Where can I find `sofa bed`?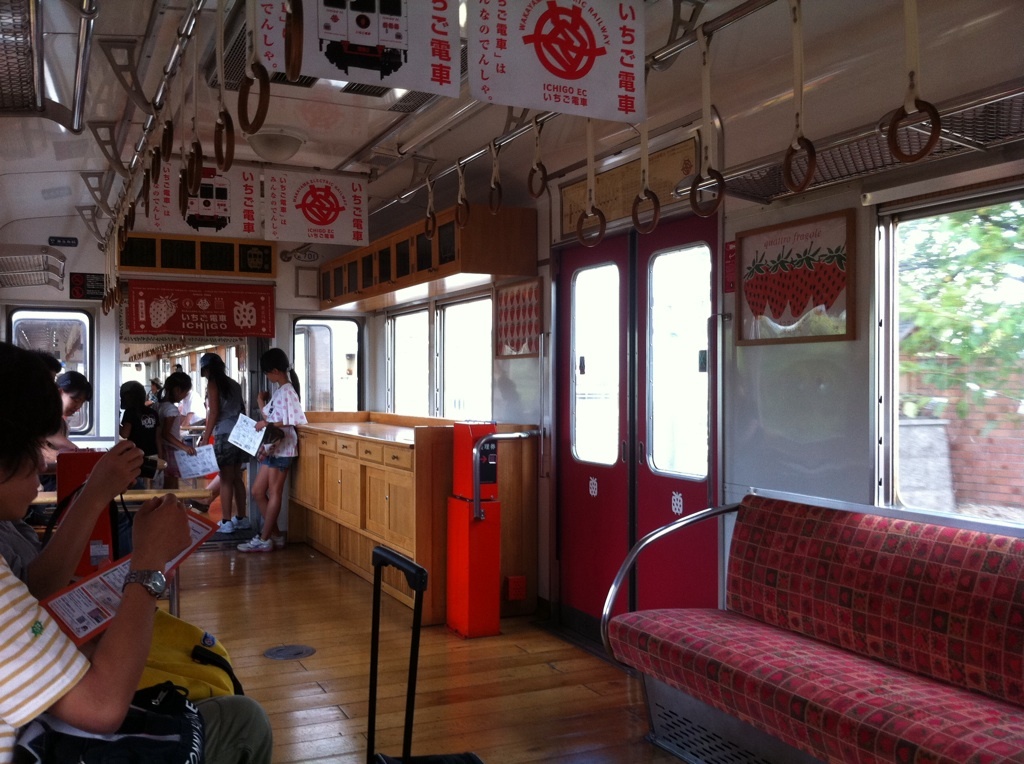
You can find it at <region>604, 487, 1021, 763</region>.
